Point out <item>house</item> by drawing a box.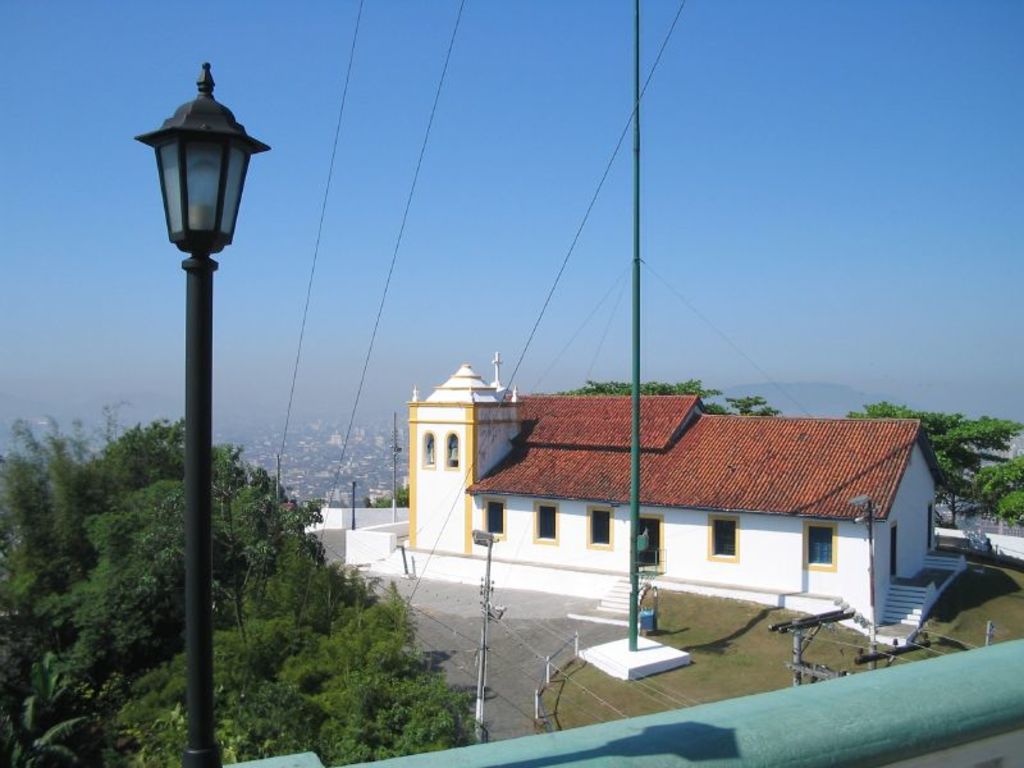
BBox(404, 343, 951, 628).
